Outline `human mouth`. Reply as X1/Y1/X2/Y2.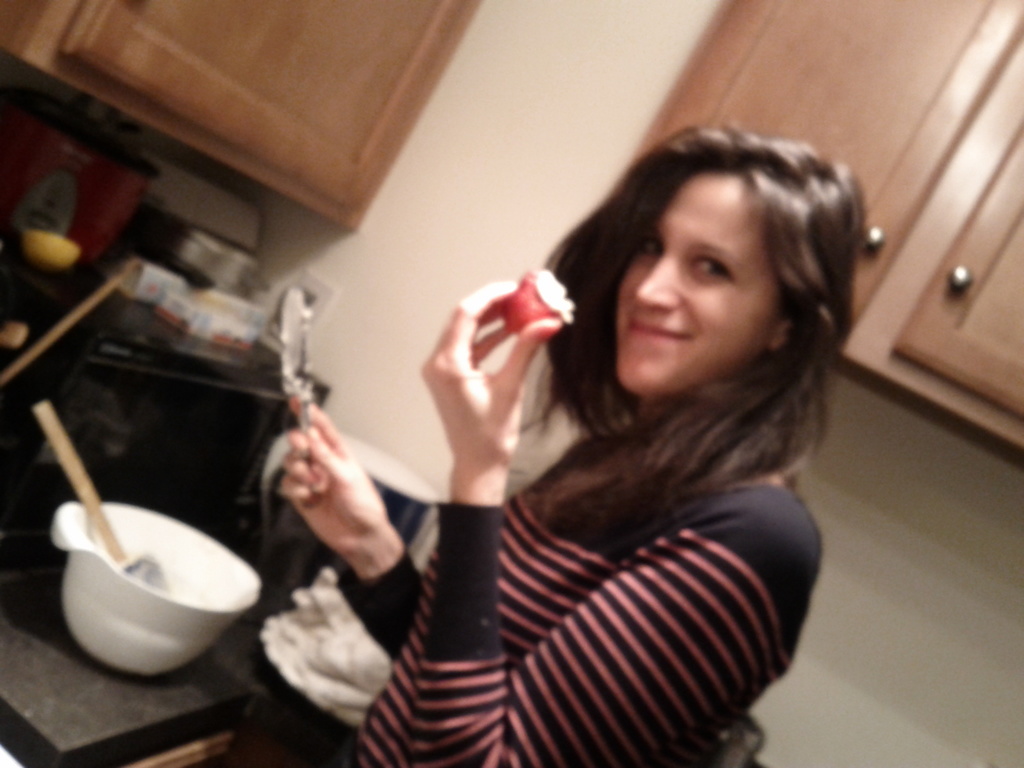
633/314/692/338.
